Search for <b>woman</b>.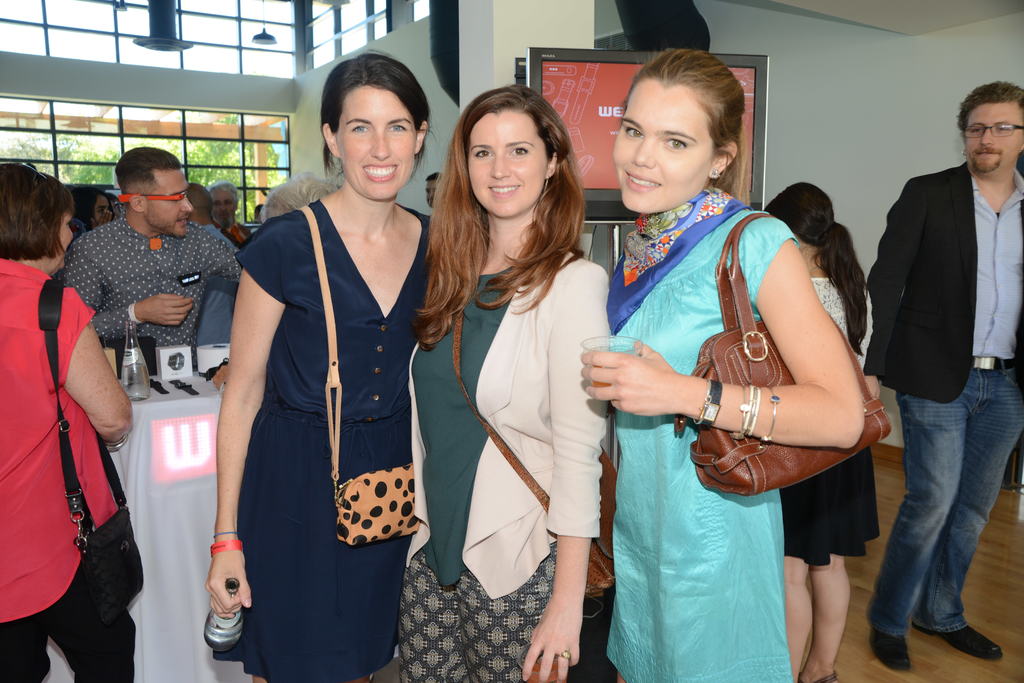
Found at bbox(209, 61, 429, 682).
